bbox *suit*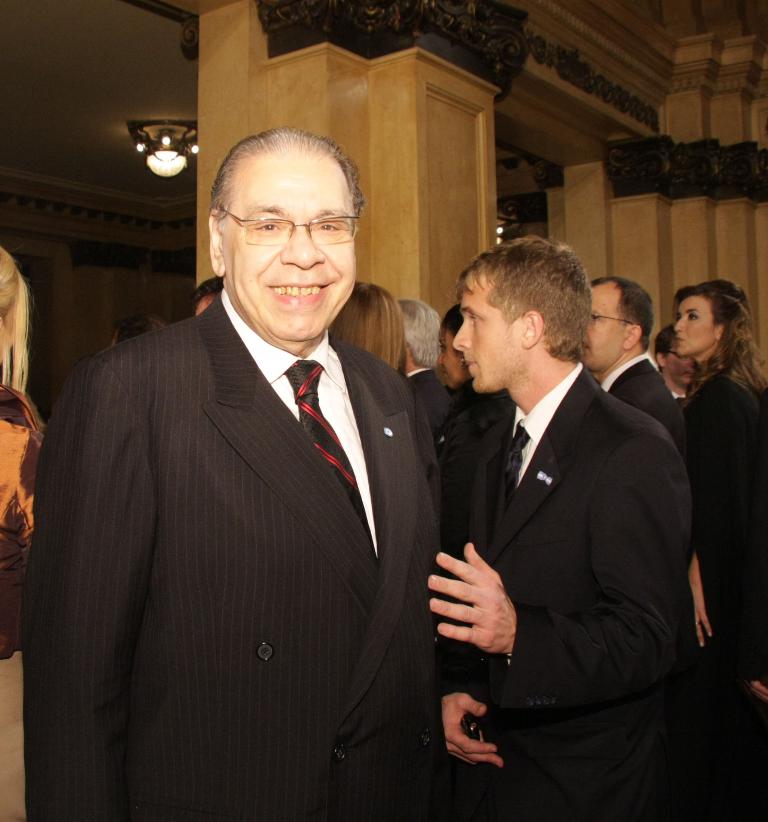
(x1=676, y1=366, x2=767, y2=821)
